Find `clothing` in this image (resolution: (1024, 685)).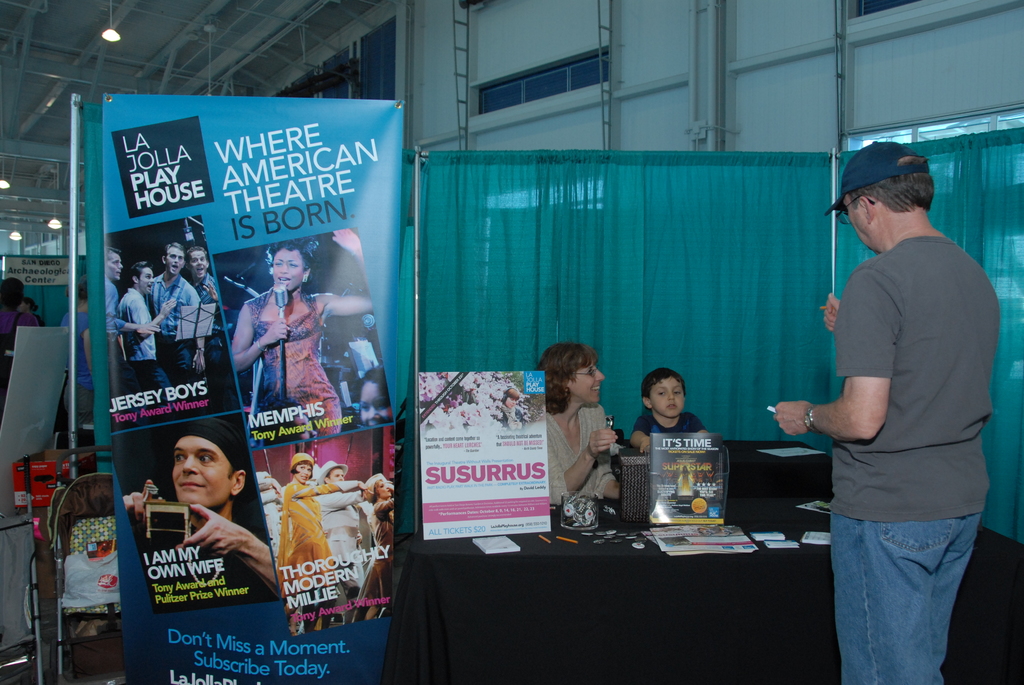
{"x1": 119, "y1": 282, "x2": 163, "y2": 354}.
